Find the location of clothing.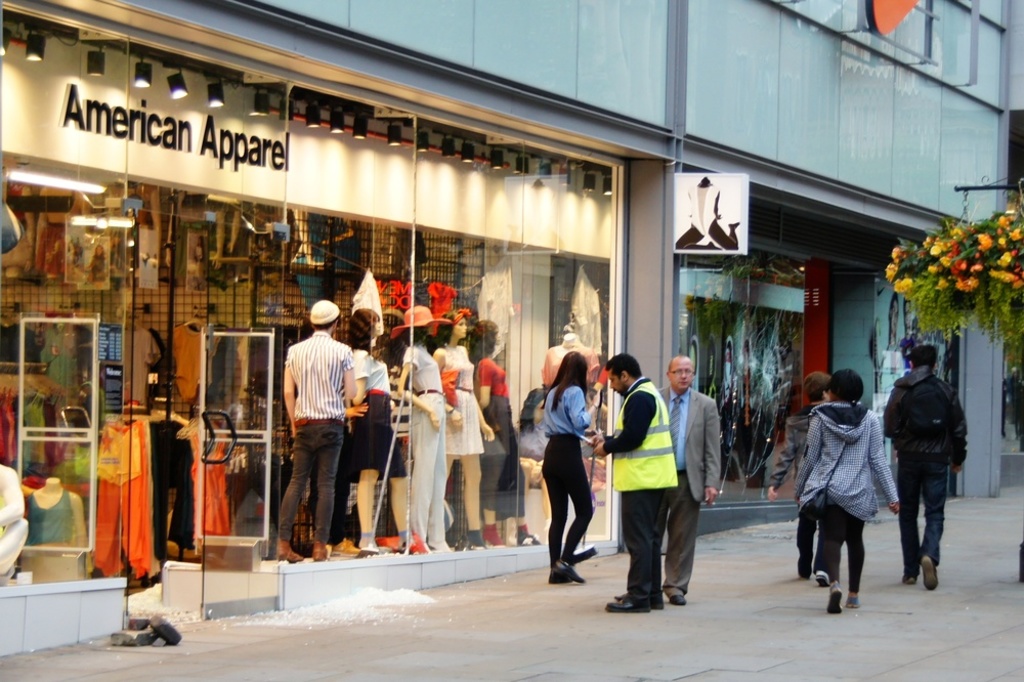
Location: 1/391/18/466.
